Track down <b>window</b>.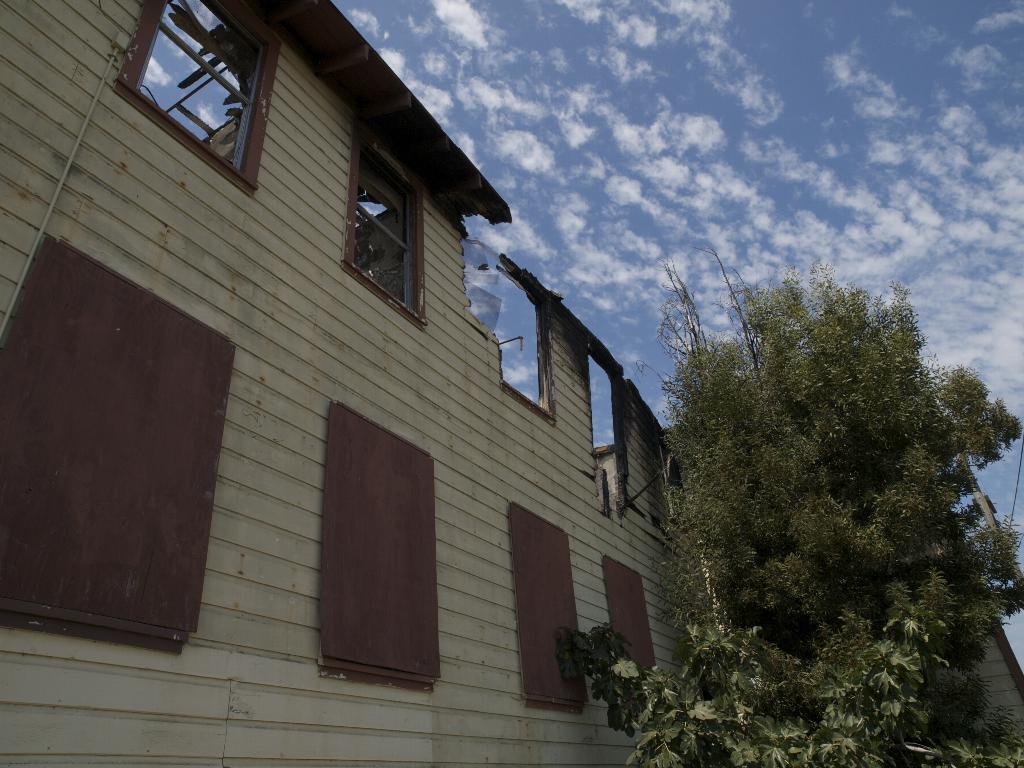
Tracked to <bbox>114, 7, 266, 170</bbox>.
